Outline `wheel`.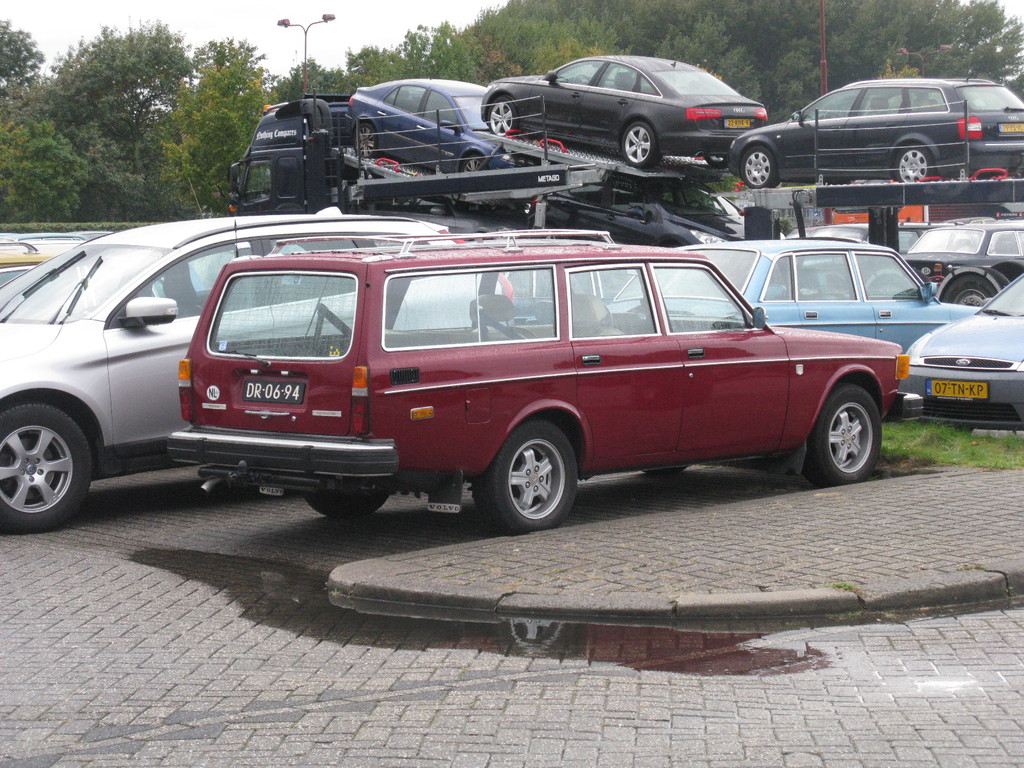
Outline: (x1=891, y1=143, x2=933, y2=186).
